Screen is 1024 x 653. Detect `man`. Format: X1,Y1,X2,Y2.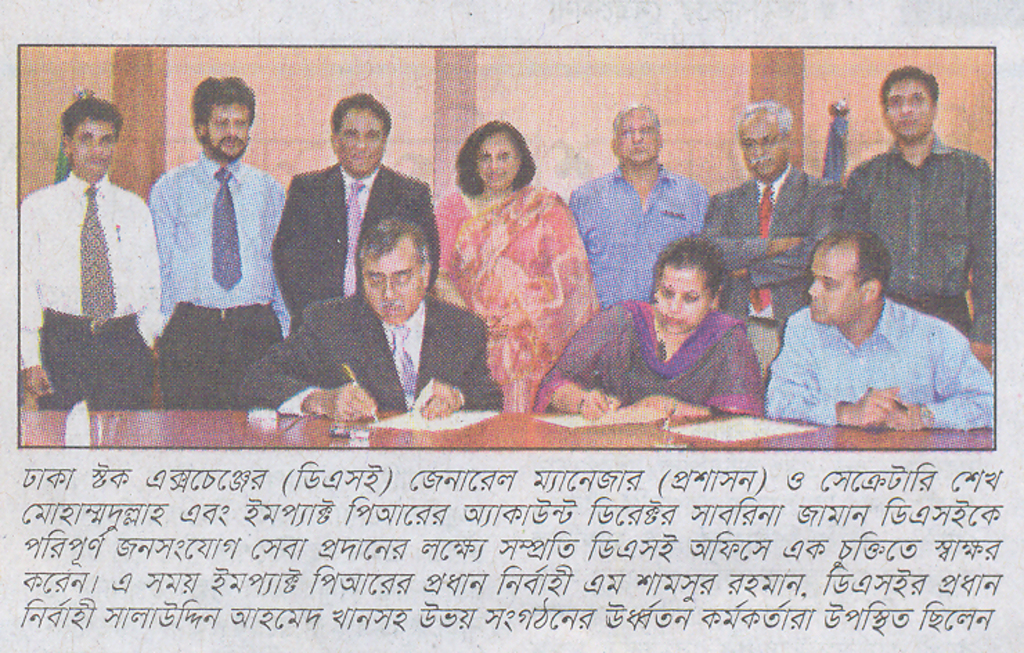
266,91,461,342.
